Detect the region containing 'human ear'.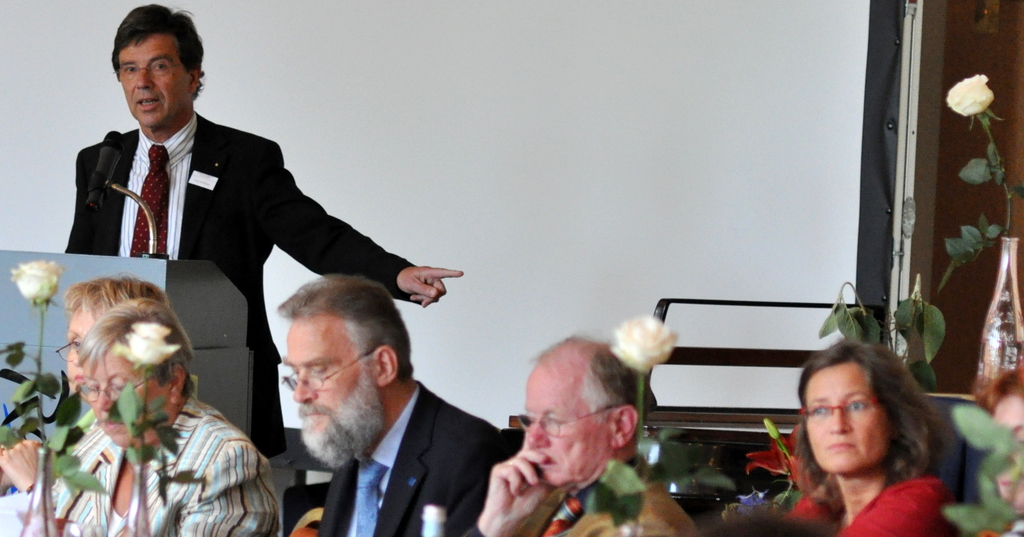
{"x1": 191, "y1": 70, "x2": 199, "y2": 94}.
